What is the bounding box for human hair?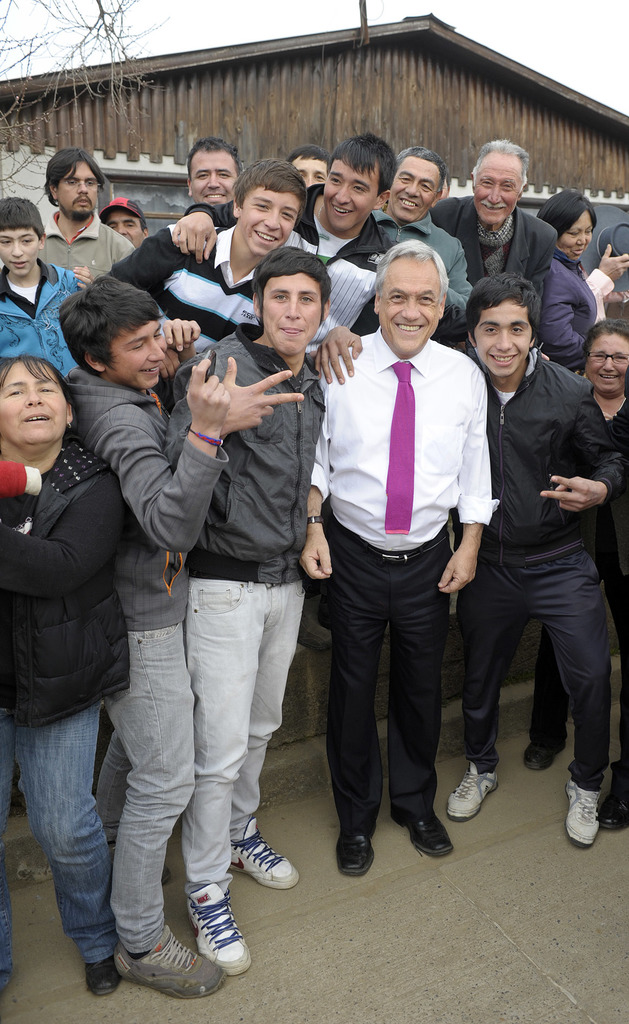
<box>188,140,236,169</box>.
